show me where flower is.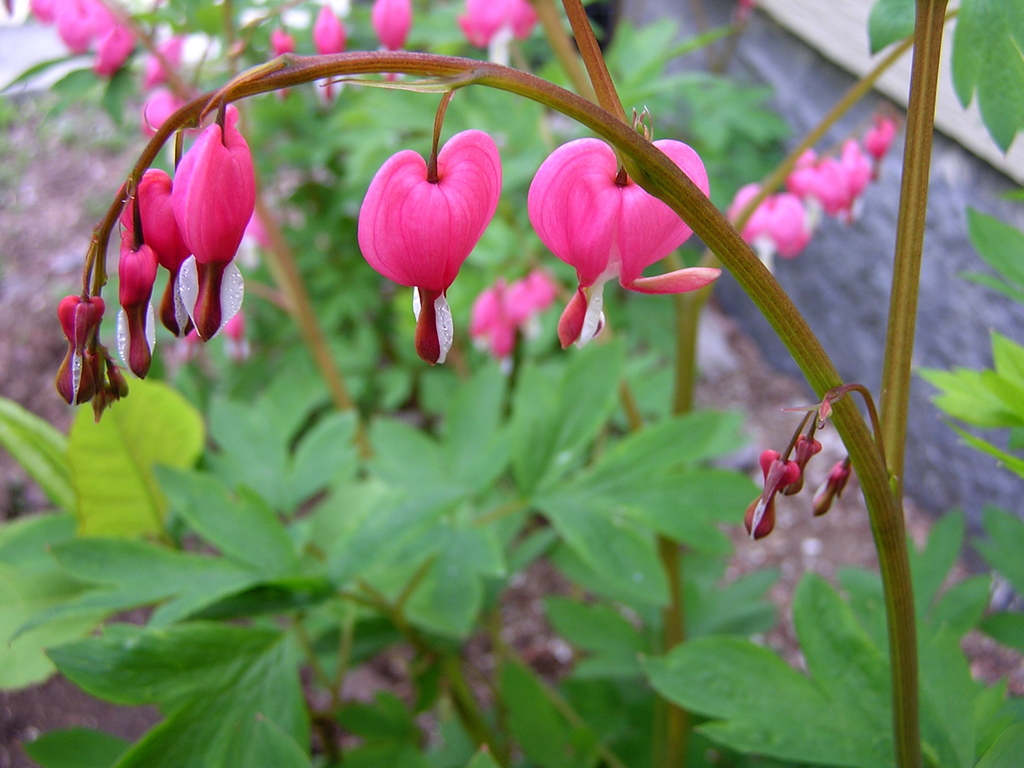
flower is at (left=531, top=141, right=705, bottom=357).
